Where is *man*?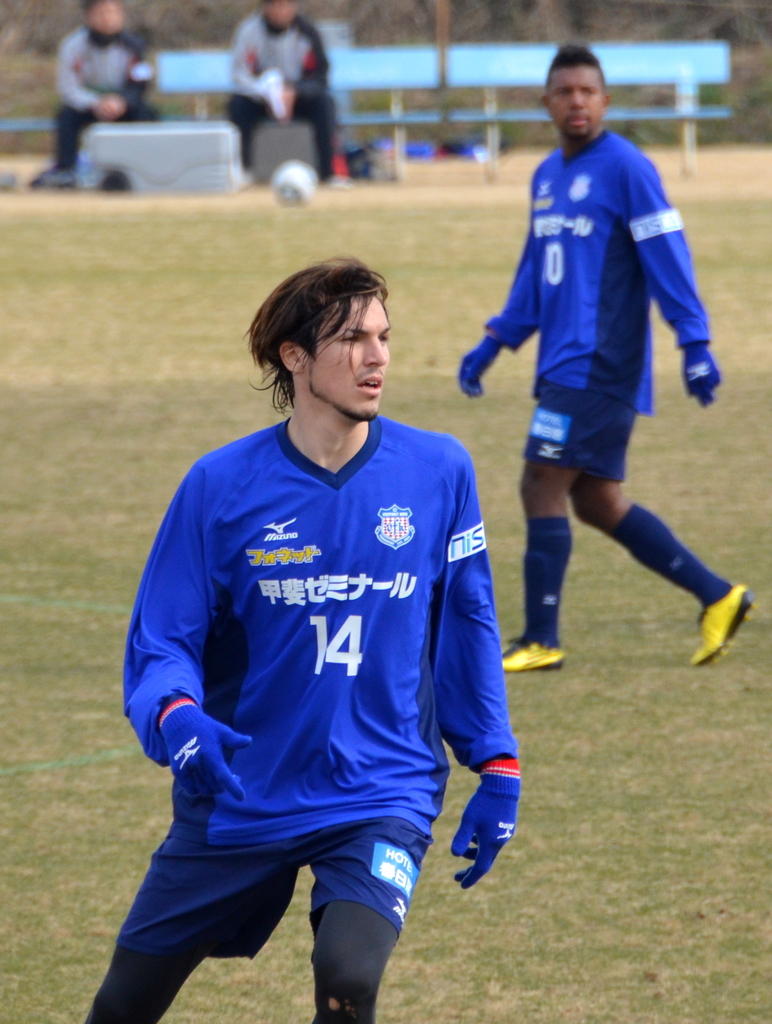
44,1,161,190.
